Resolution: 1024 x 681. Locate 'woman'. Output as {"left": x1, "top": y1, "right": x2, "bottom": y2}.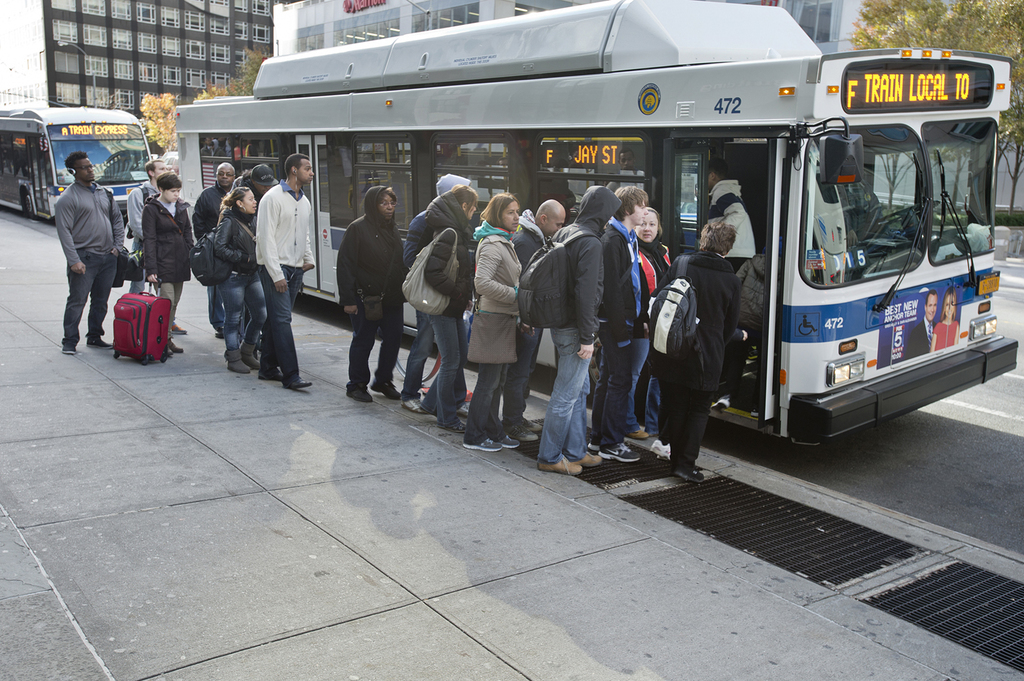
{"left": 627, "top": 203, "right": 680, "bottom": 441}.
